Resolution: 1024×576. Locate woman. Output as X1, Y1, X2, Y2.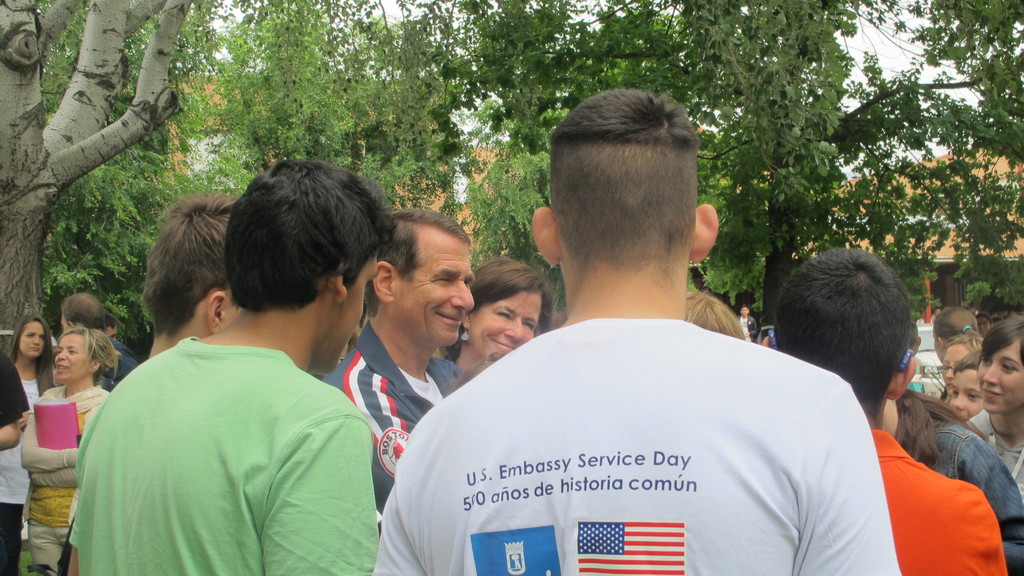
437, 253, 552, 376.
